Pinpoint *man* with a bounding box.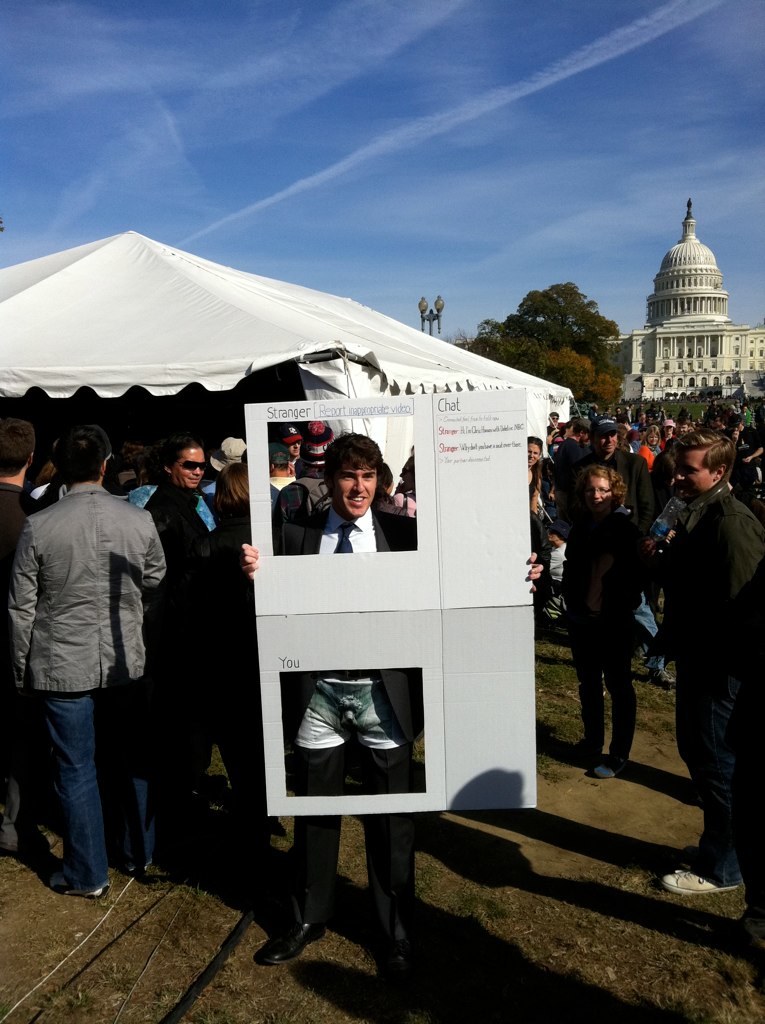
bbox=(563, 402, 664, 665).
